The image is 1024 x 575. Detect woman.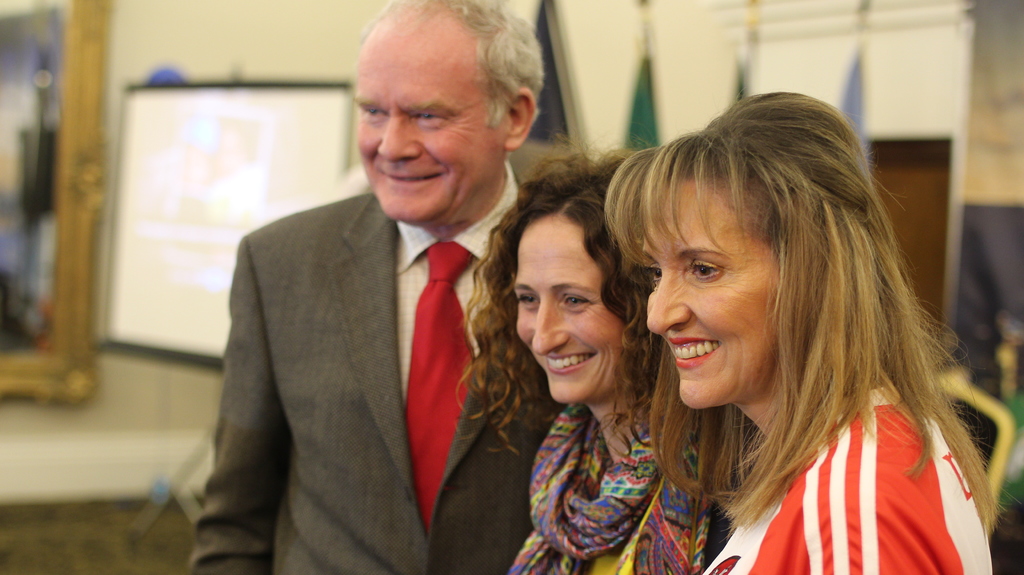
Detection: pyautogui.locateOnScreen(593, 94, 1004, 574).
